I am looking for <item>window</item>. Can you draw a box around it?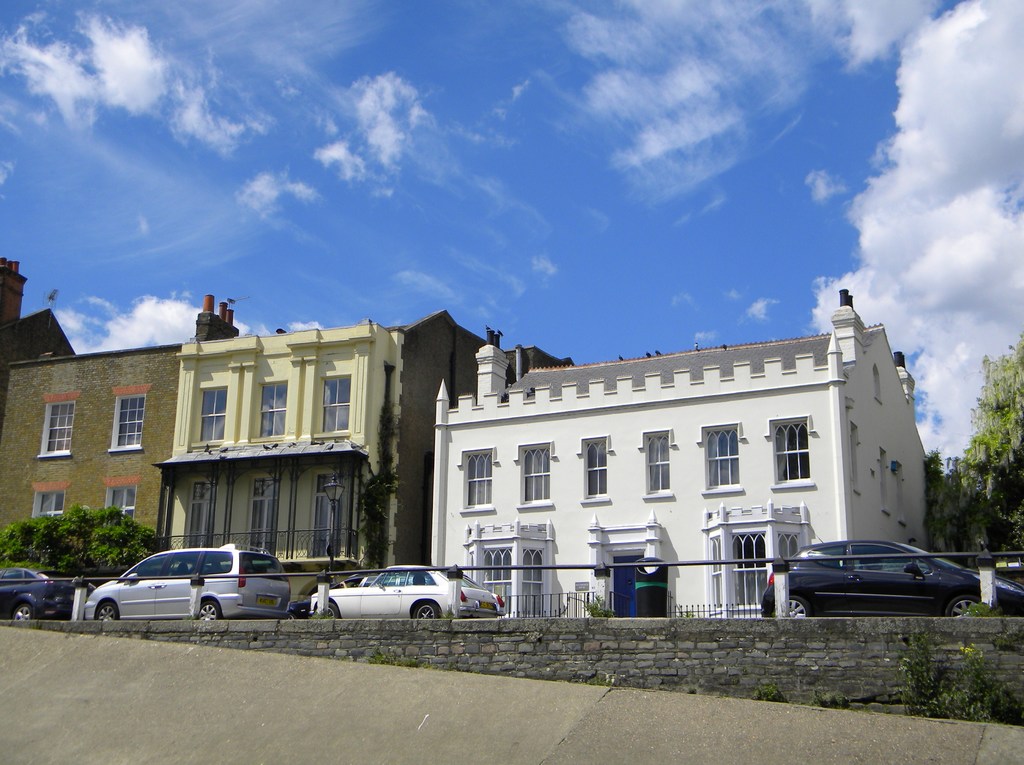
Sure, the bounding box is box=[694, 415, 737, 498].
